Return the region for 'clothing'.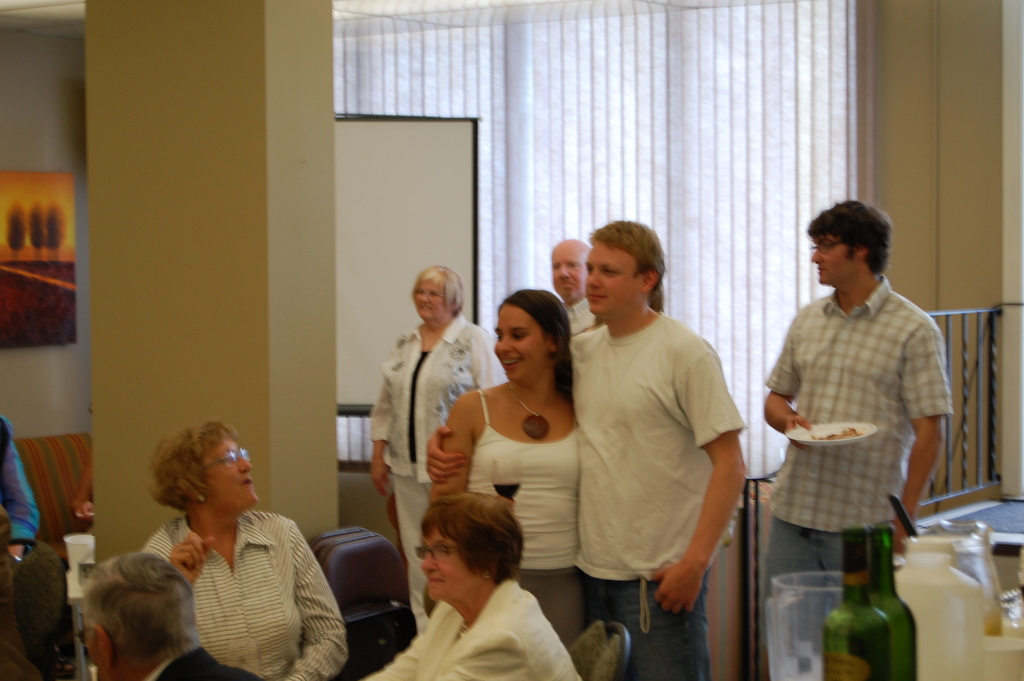
BBox(364, 575, 581, 680).
